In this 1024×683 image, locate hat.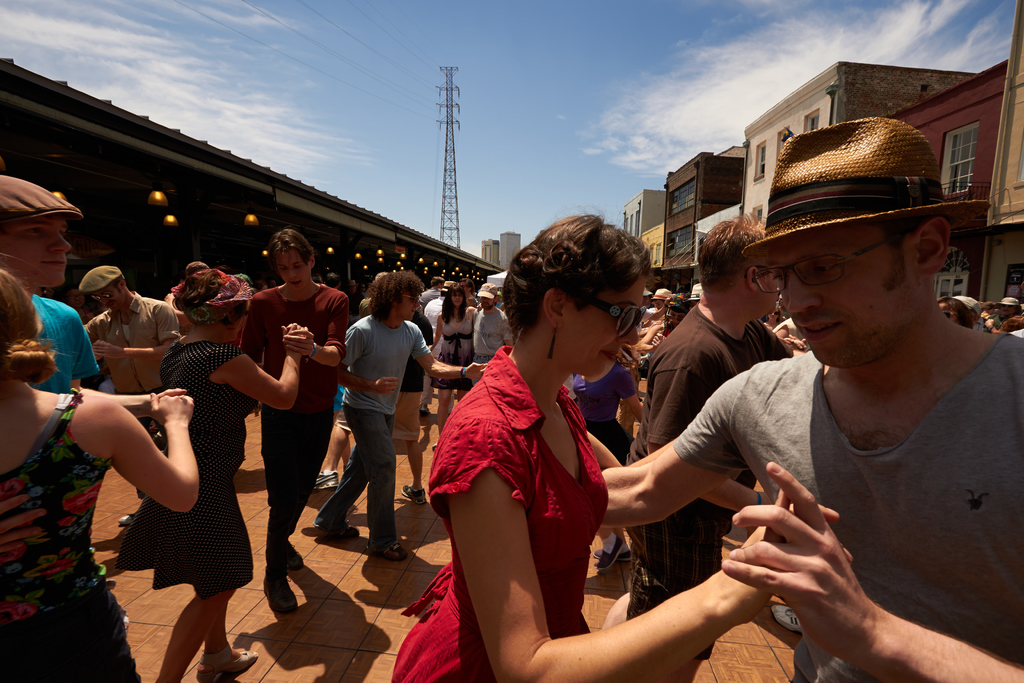
Bounding box: x1=741, y1=115, x2=990, y2=267.
